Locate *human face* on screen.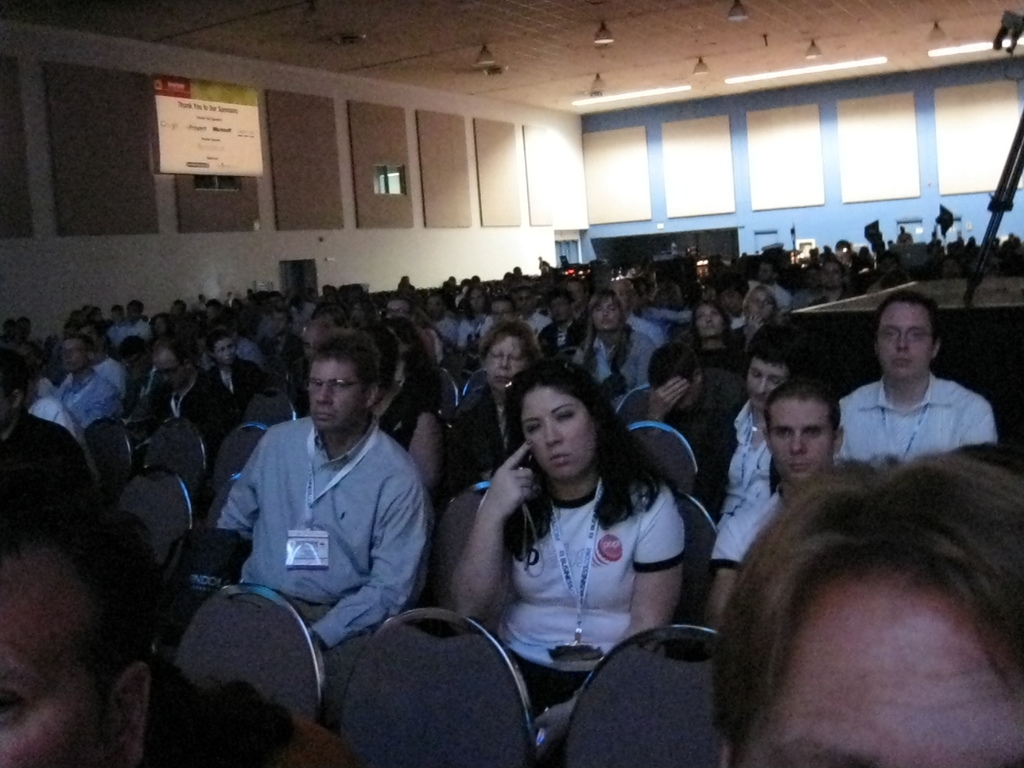
On screen at 520 387 598 479.
